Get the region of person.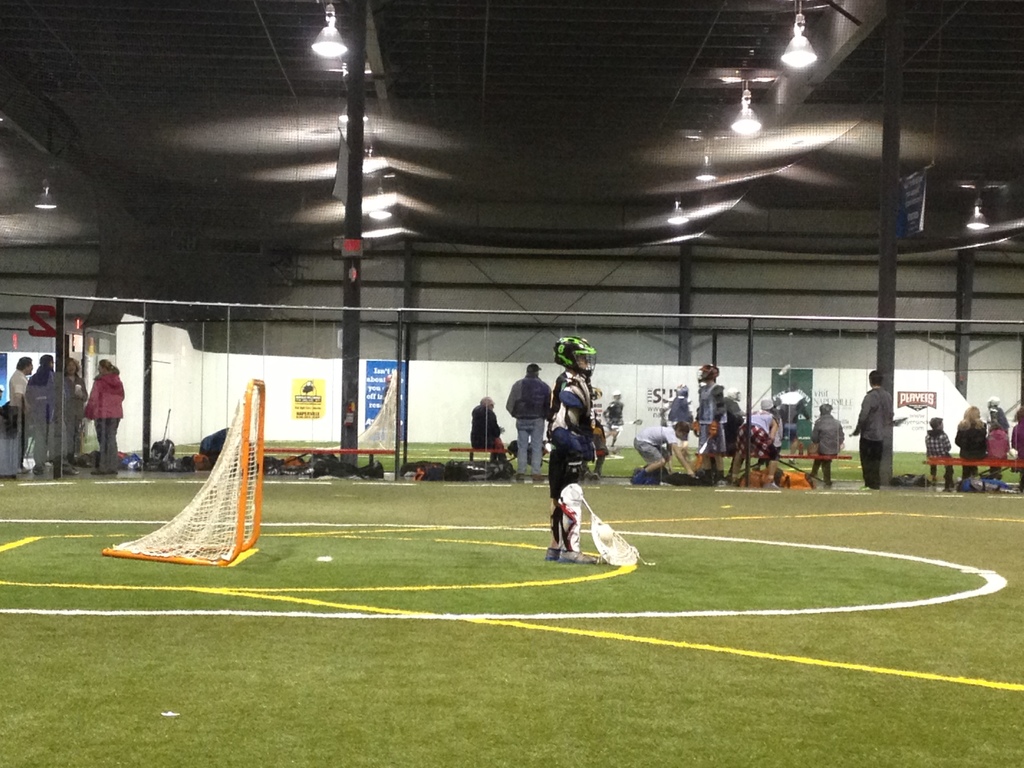
x1=10 y1=355 x2=33 y2=472.
